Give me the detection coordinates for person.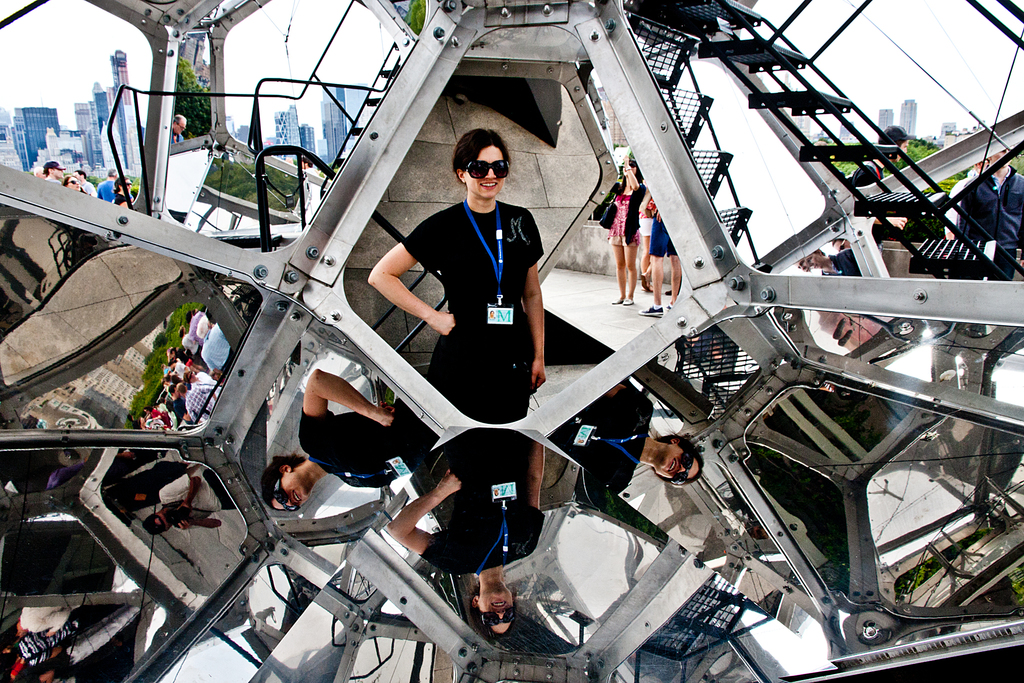
box=[849, 126, 911, 186].
